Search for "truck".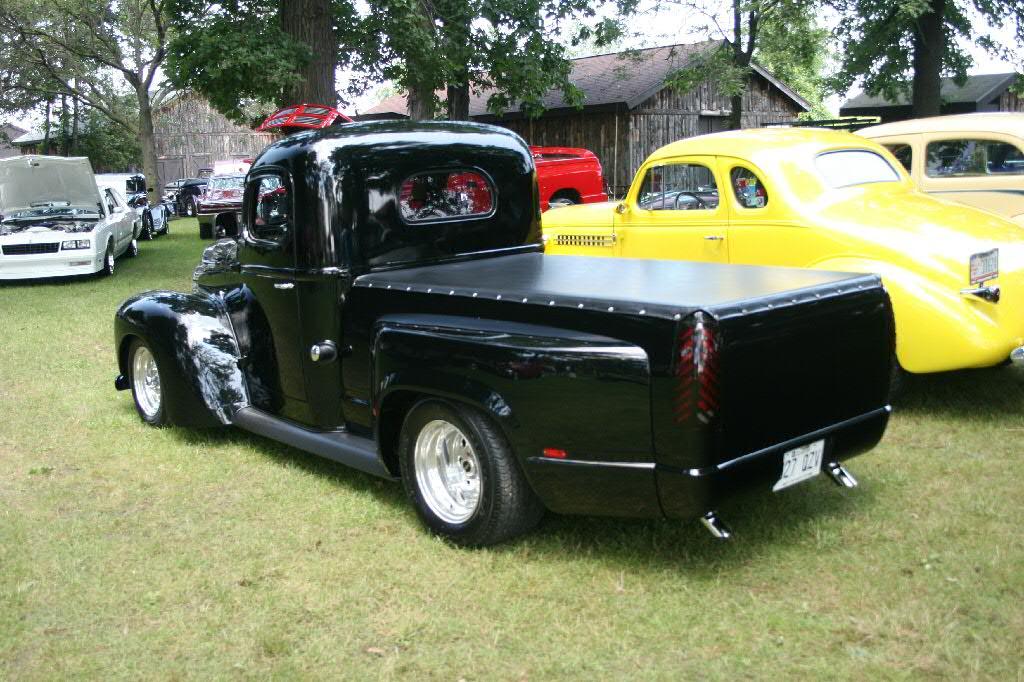
Found at {"x1": 110, "y1": 112, "x2": 905, "y2": 548}.
